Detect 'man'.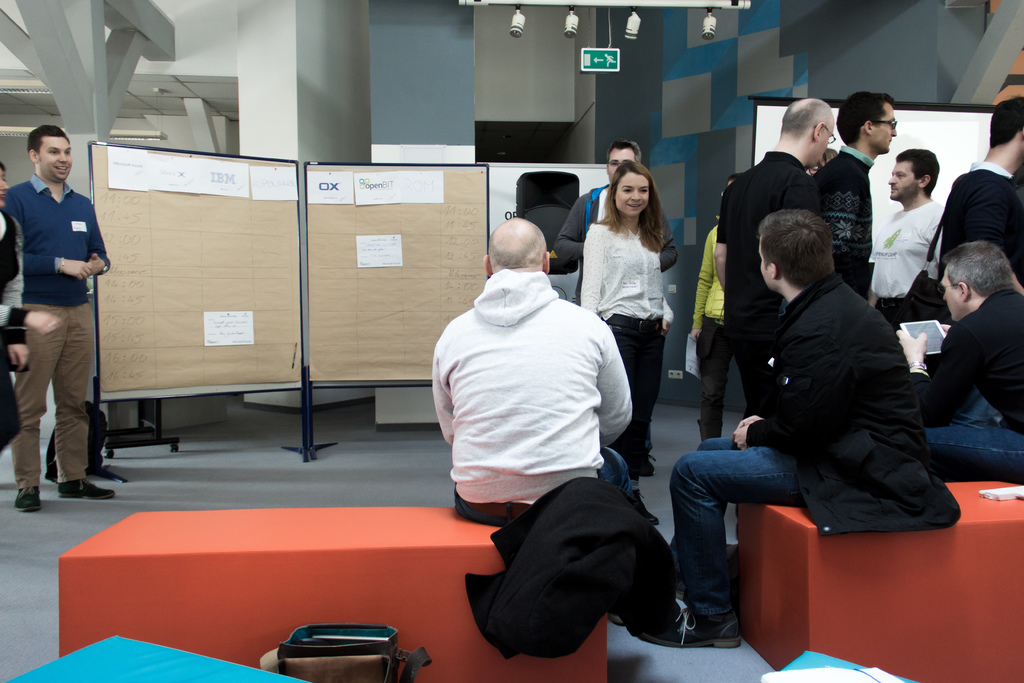
Detected at detection(552, 140, 680, 294).
